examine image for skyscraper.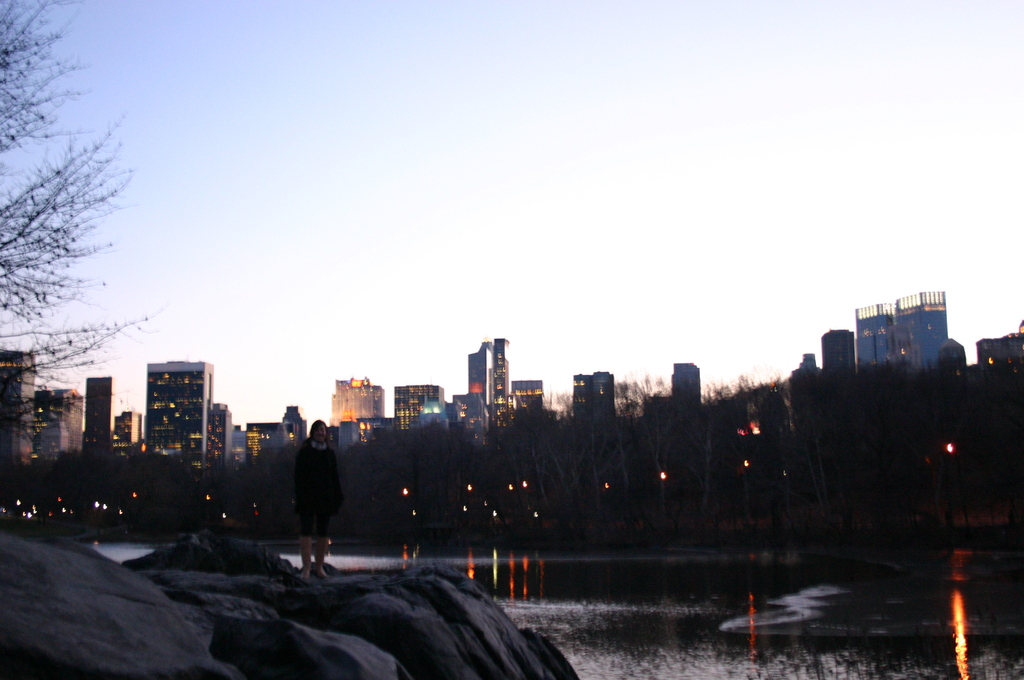
Examination result: detection(86, 372, 120, 432).
